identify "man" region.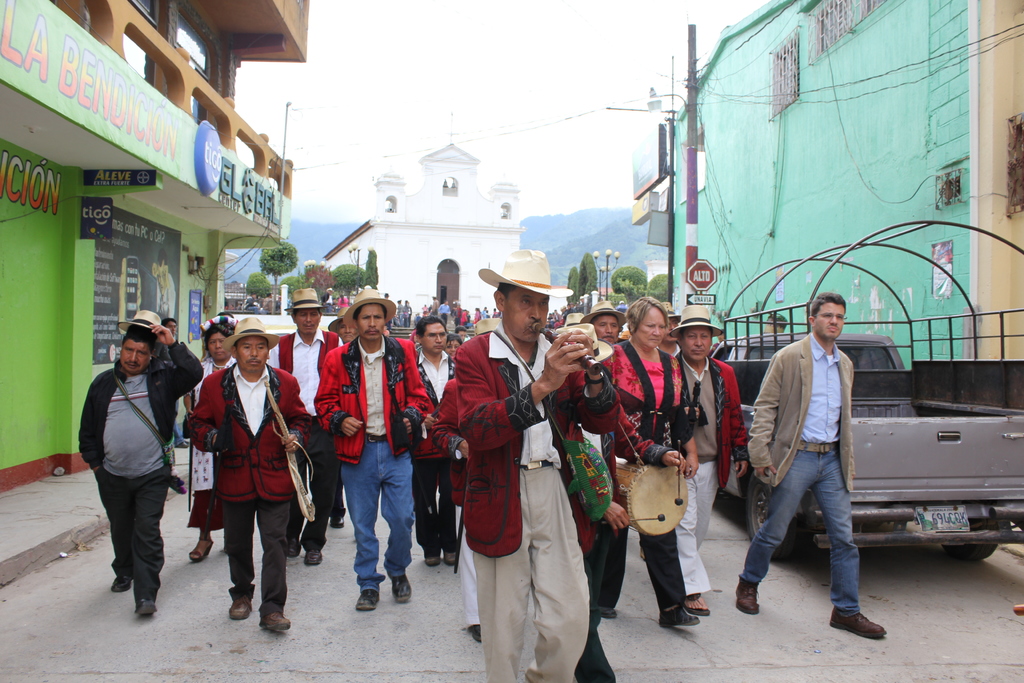
Region: Rect(264, 288, 344, 564).
